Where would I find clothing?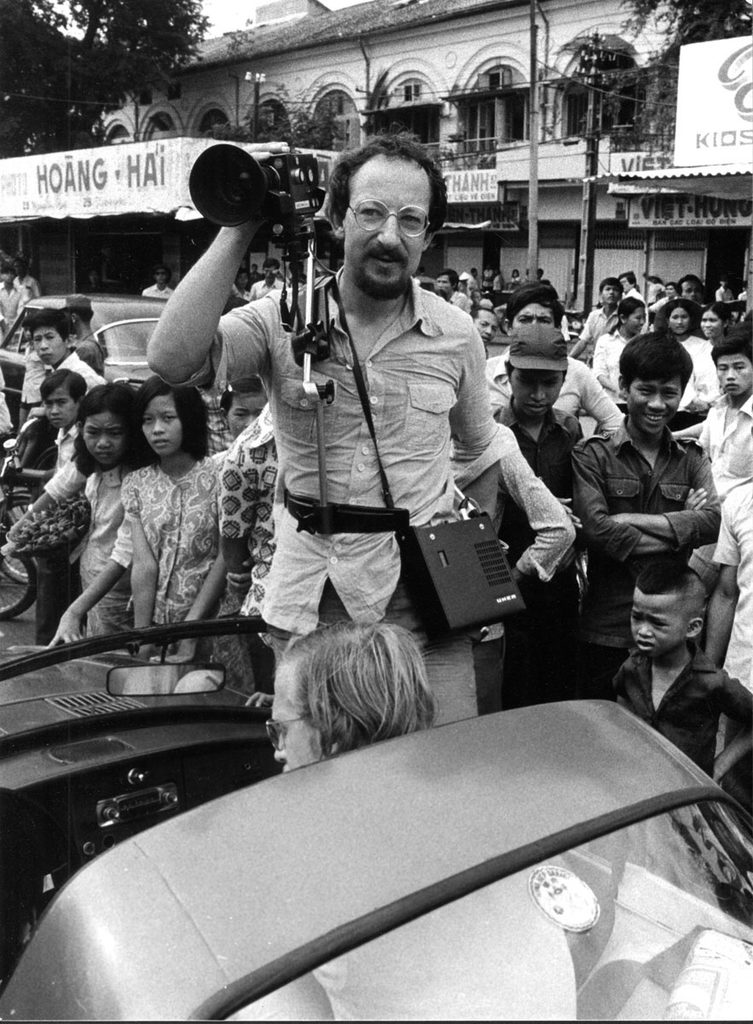
At [575, 427, 725, 696].
